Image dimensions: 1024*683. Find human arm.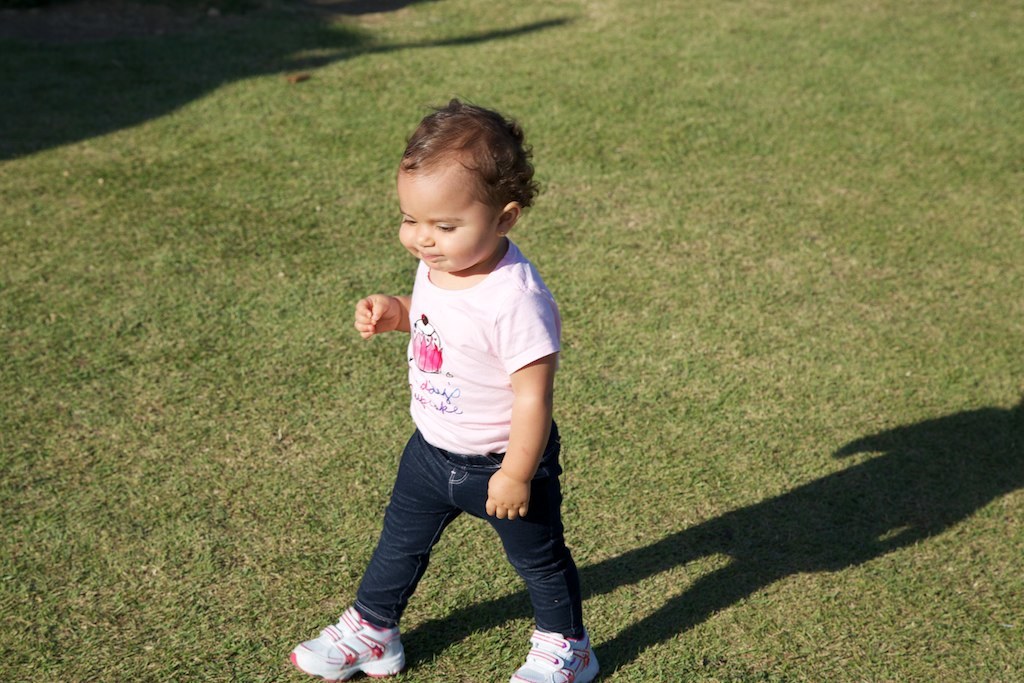
box=[347, 279, 422, 338].
